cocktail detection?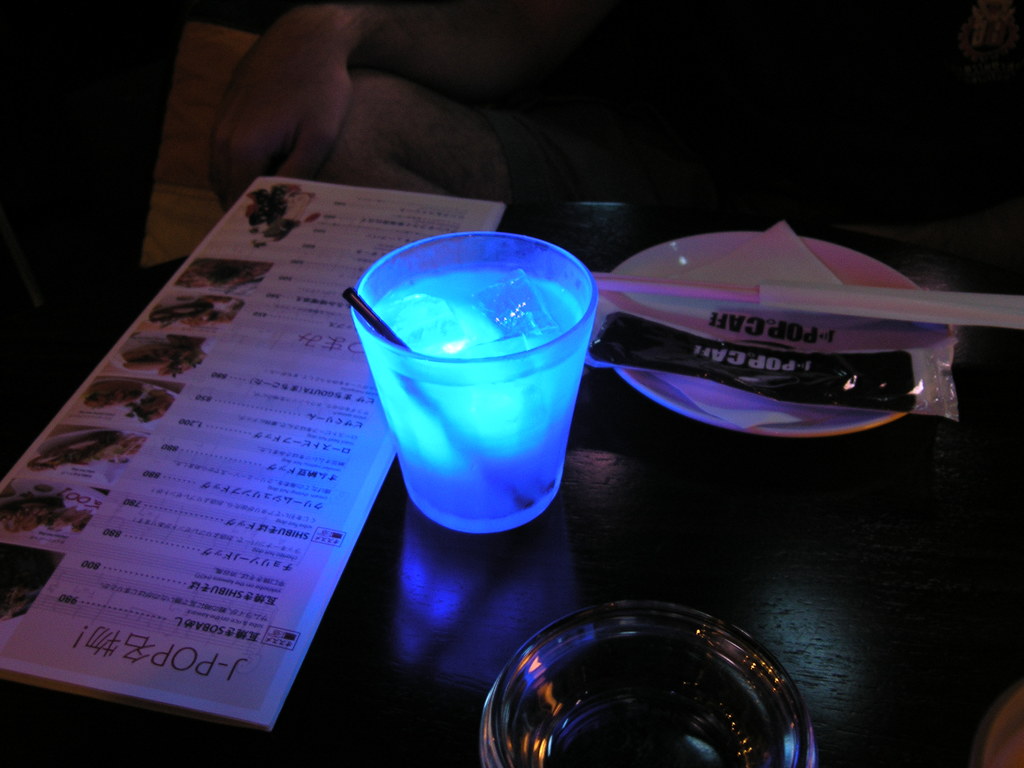
region(352, 230, 596, 535)
